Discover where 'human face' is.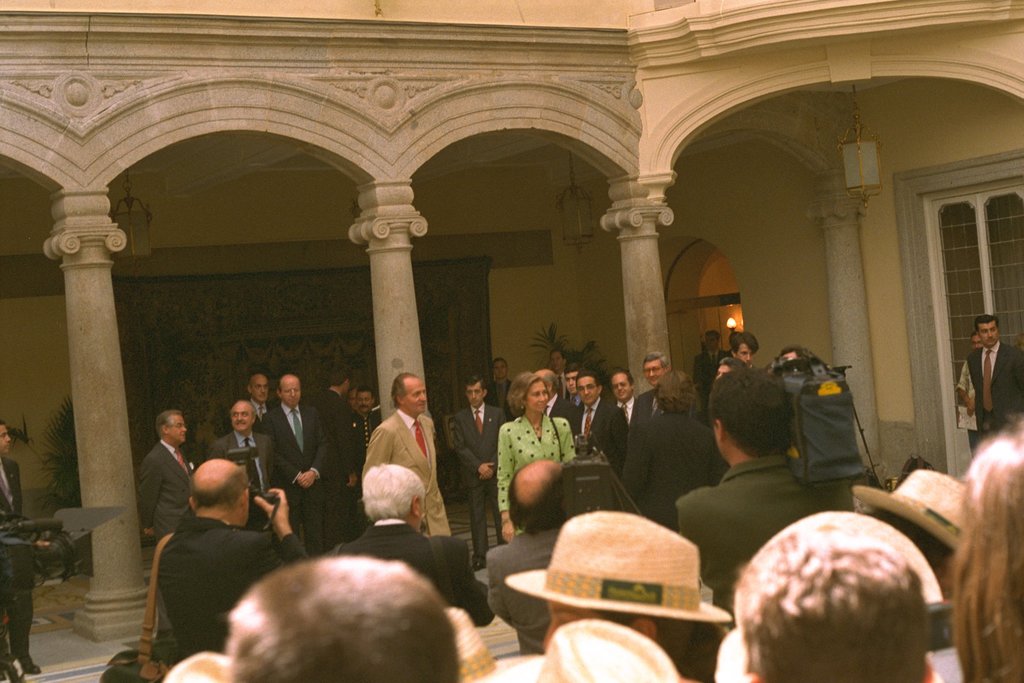
Discovered at l=577, t=377, r=598, b=406.
